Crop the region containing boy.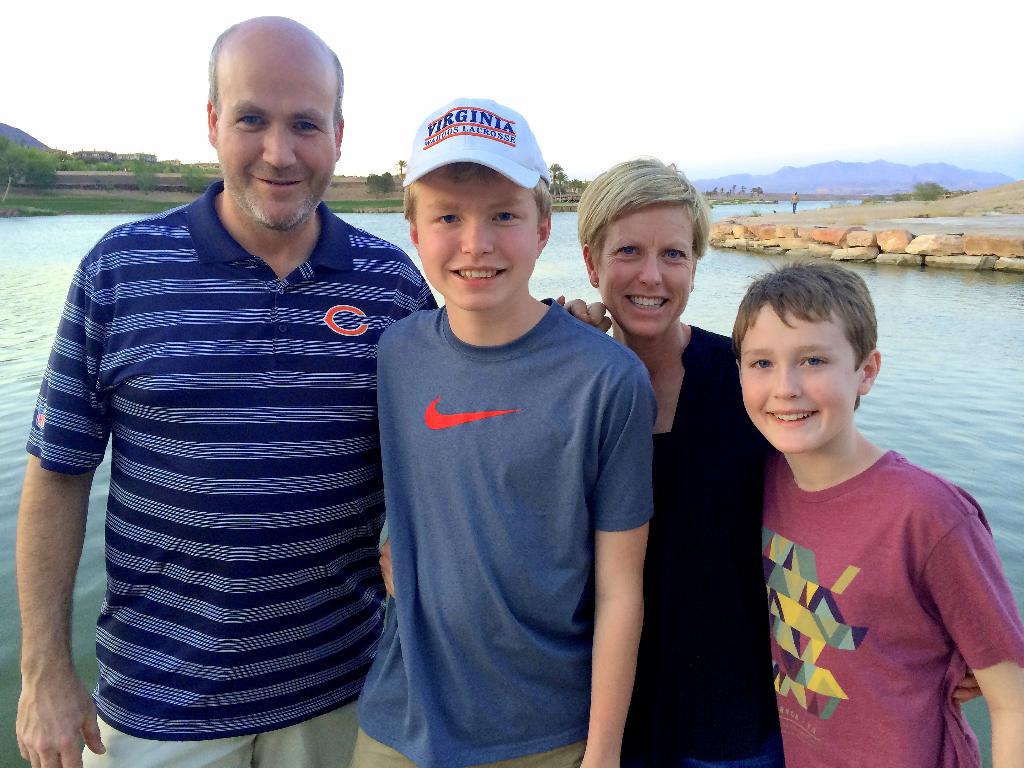
Crop region: [left=713, top=271, right=1005, bottom=762].
